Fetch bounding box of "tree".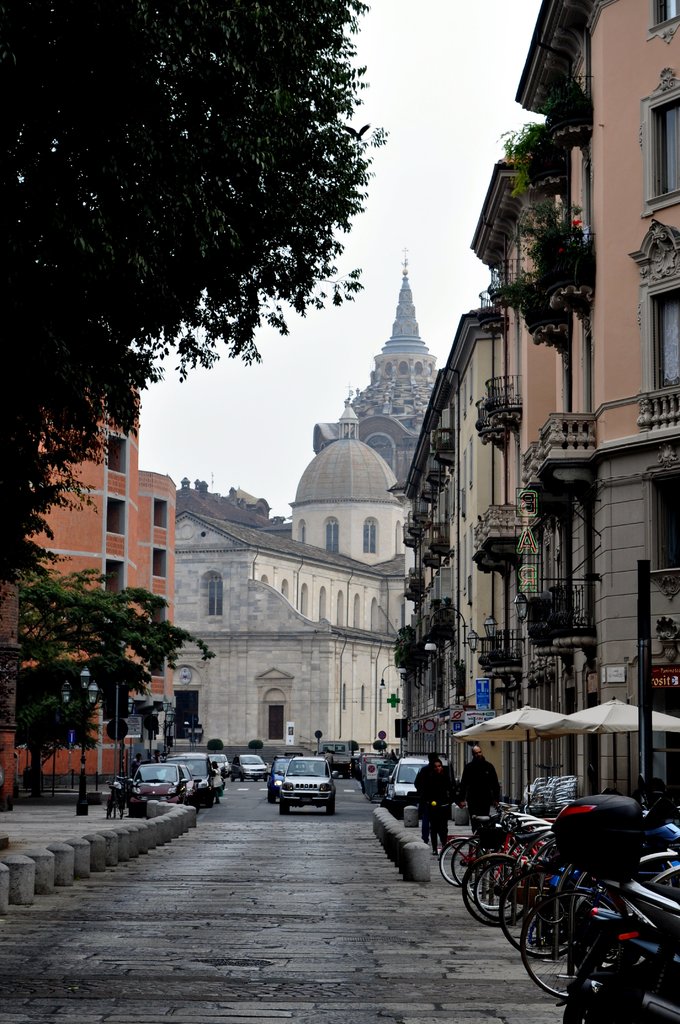
Bbox: <region>0, 0, 384, 604</region>.
